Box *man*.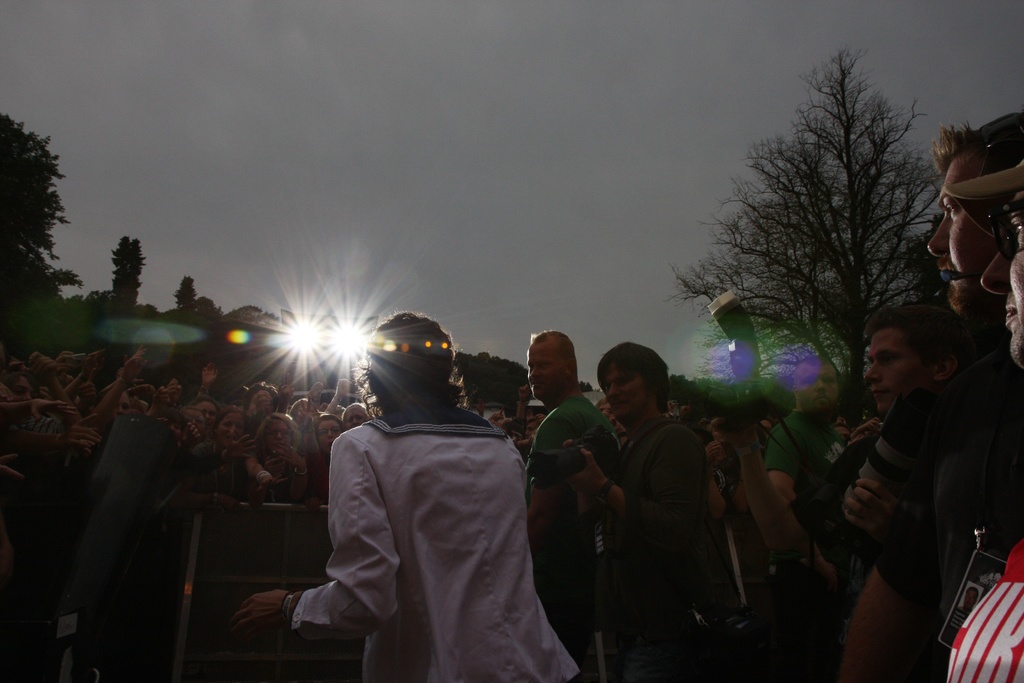
232/314/579/682.
